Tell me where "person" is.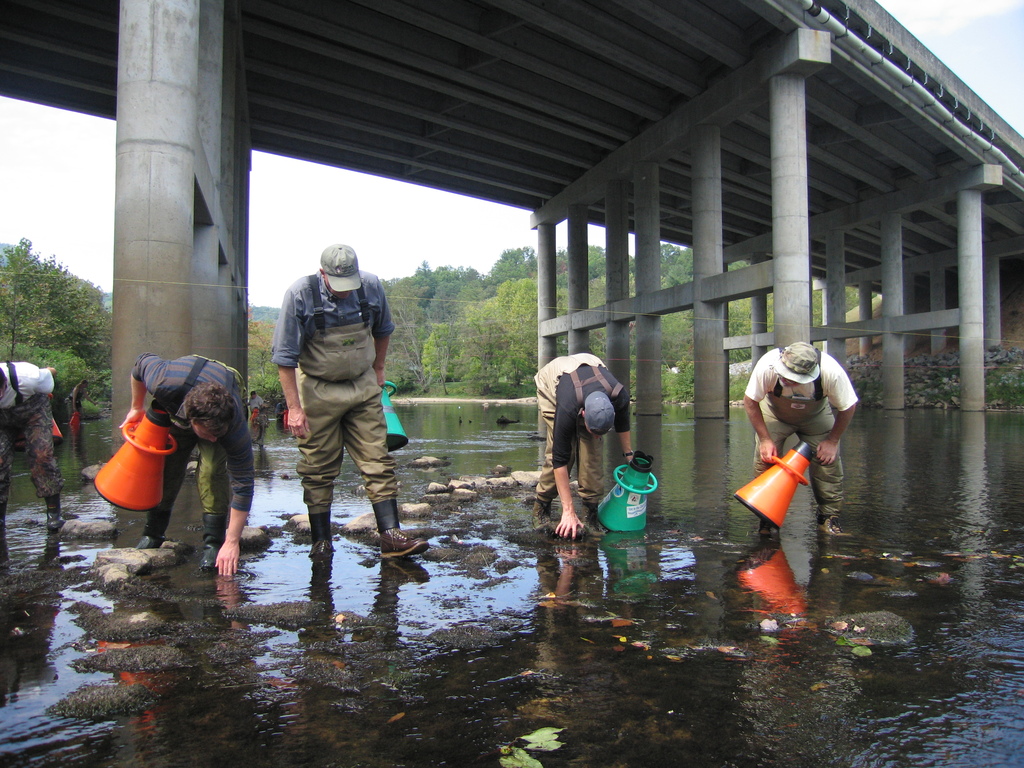
"person" is at <bbox>0, 351, 70, 540</bbox>.
